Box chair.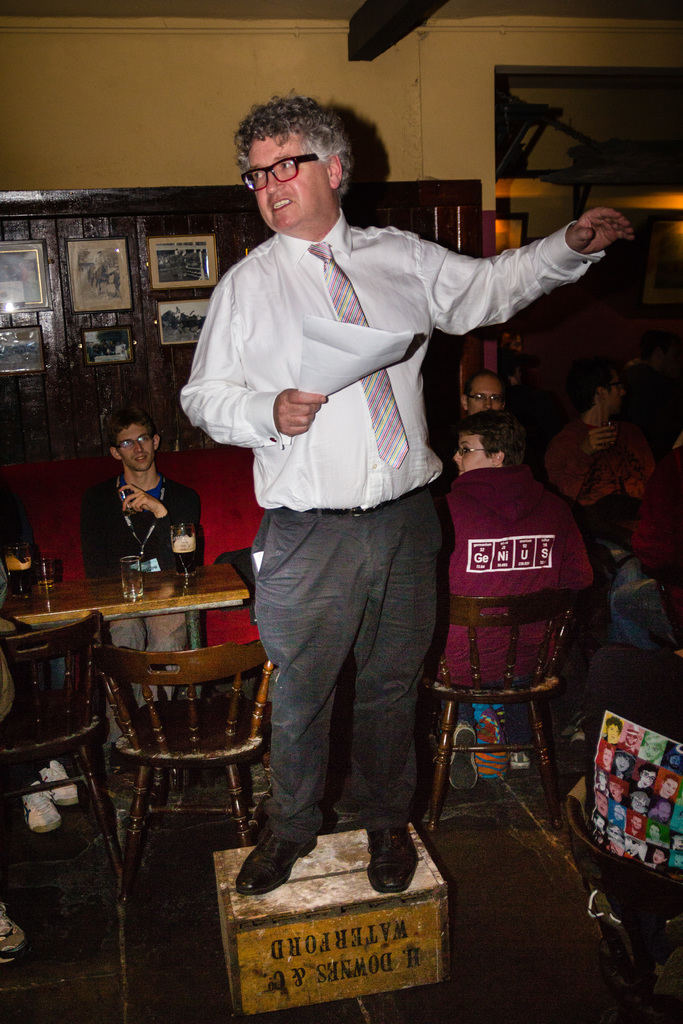
crop(77, 619, 274, 867).
